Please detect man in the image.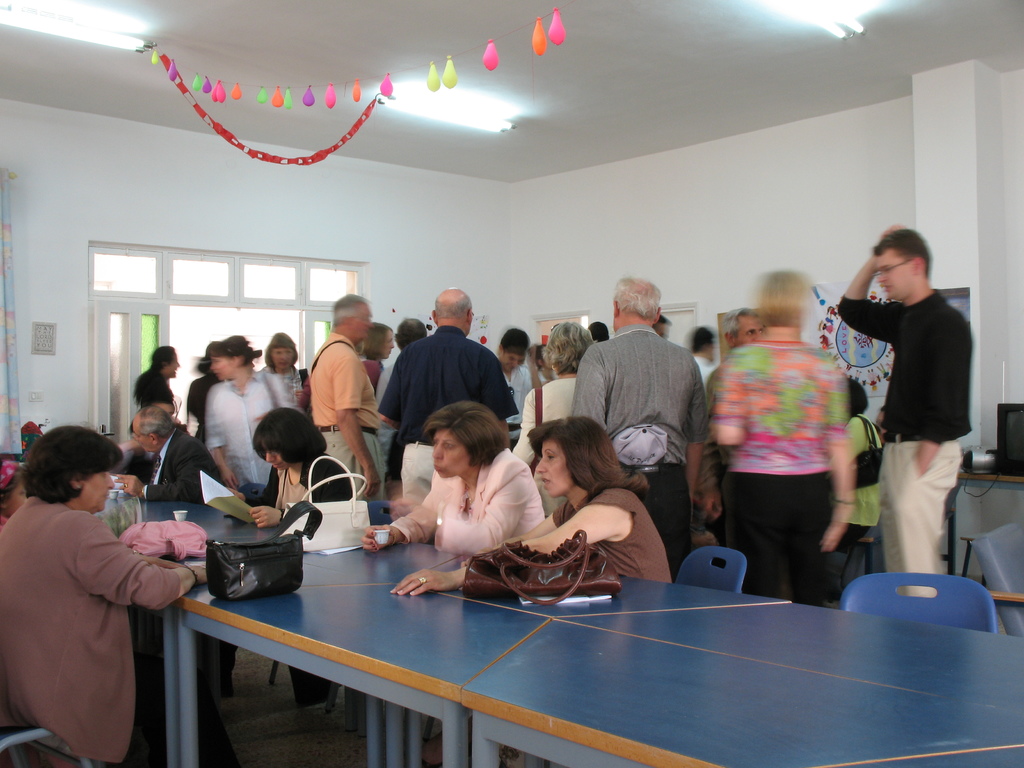
left=113, top=406, right=225, bottom=500.
